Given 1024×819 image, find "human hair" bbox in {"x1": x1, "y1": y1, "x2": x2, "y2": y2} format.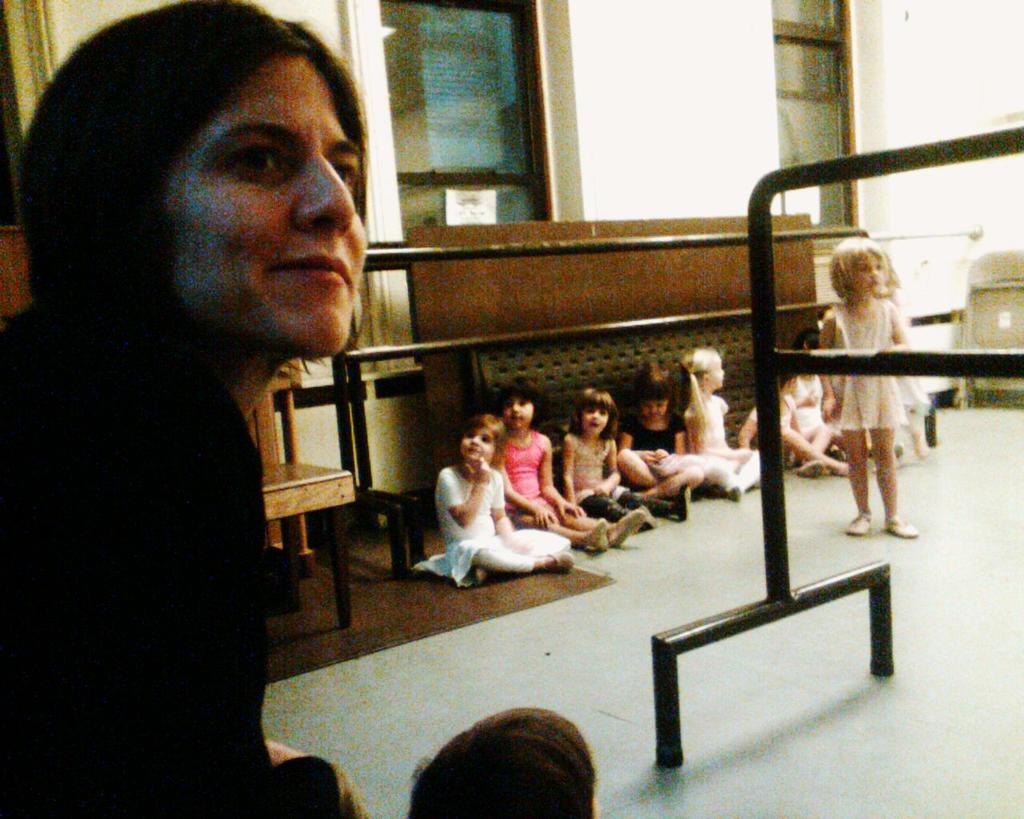
{"x1": 778, "y1": 328, "x2": 814, "y2": 385}.
